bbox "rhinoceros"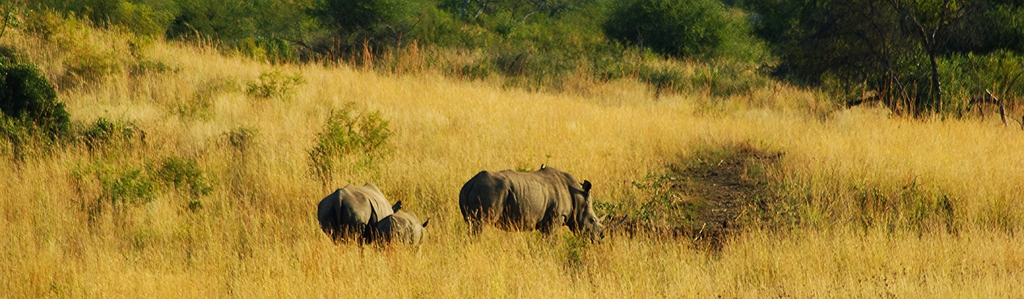
[367, 211, 430, 247]
